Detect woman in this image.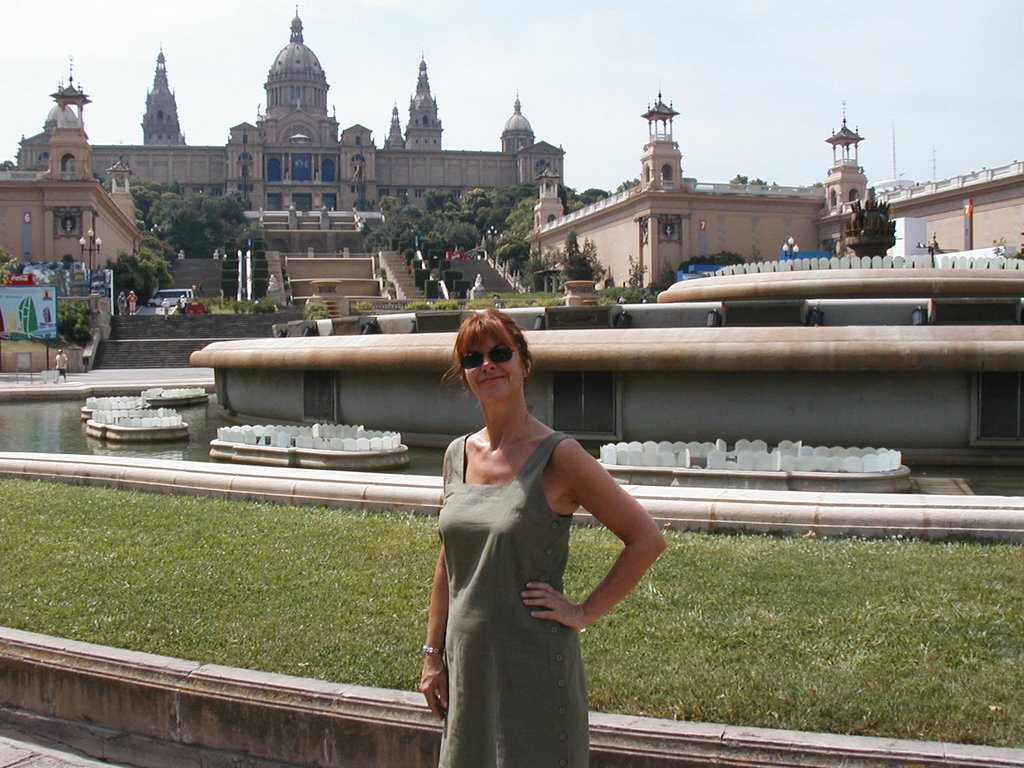
Detection: bbox=[374, 291, 641, 758].
